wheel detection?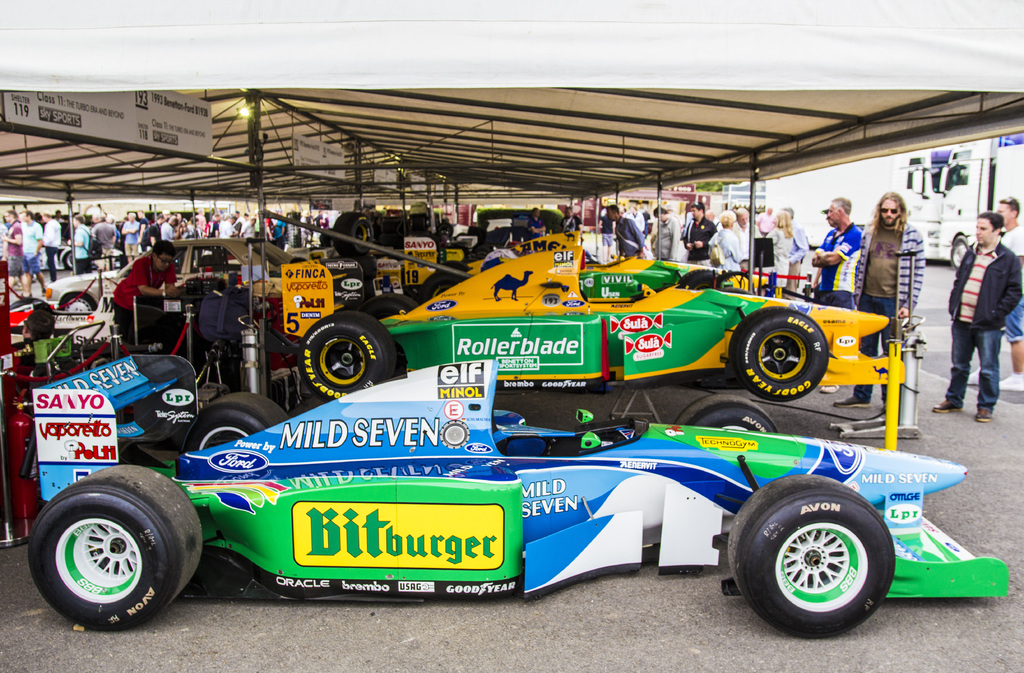
(65,252,74,273)
